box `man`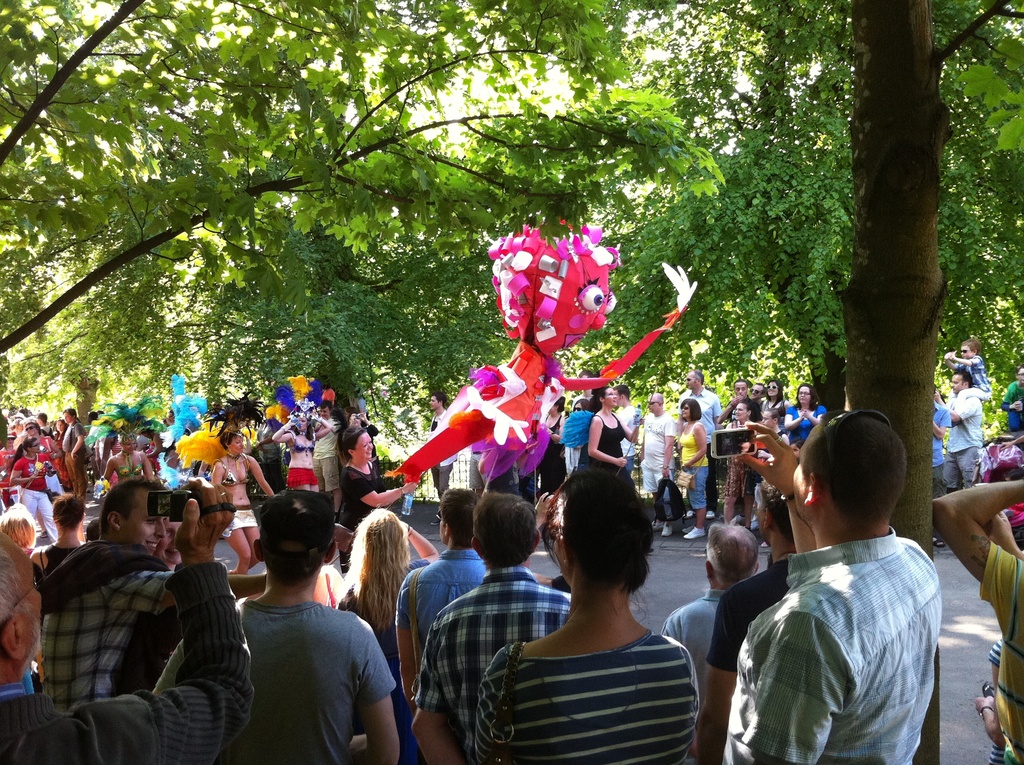
[929,478,1023,764]
